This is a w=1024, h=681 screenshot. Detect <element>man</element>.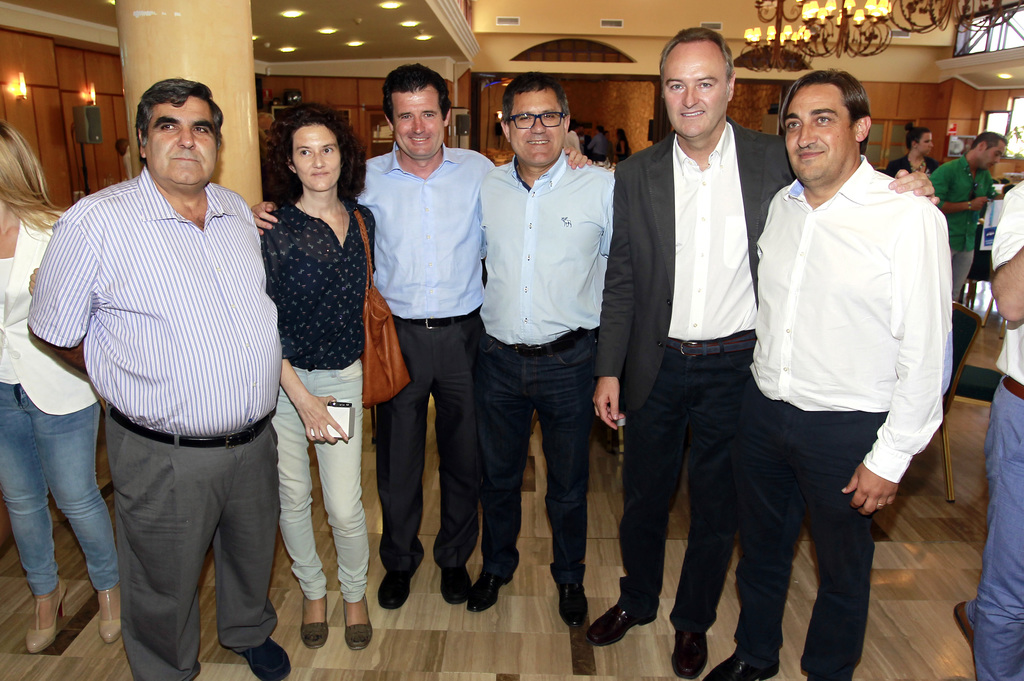
select_region(255, 65, 595, 610).
